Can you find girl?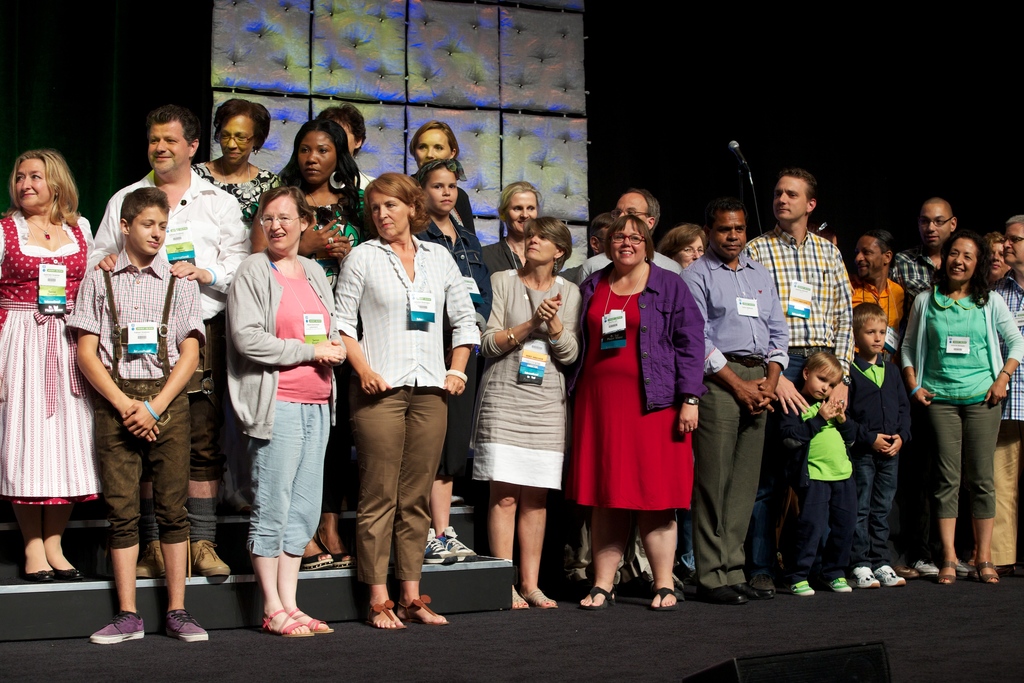
Yes, bounding box: locate(406, 122, 477, 238).
